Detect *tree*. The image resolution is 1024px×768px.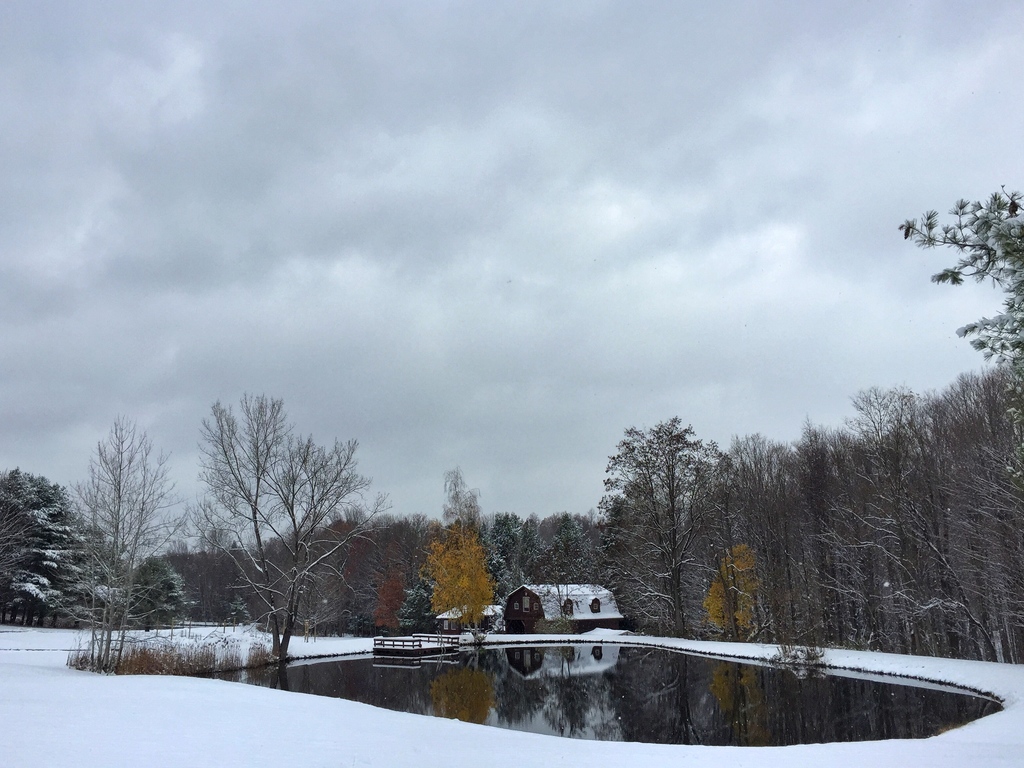
[left=225, top=595, right=251, bottom=628].
